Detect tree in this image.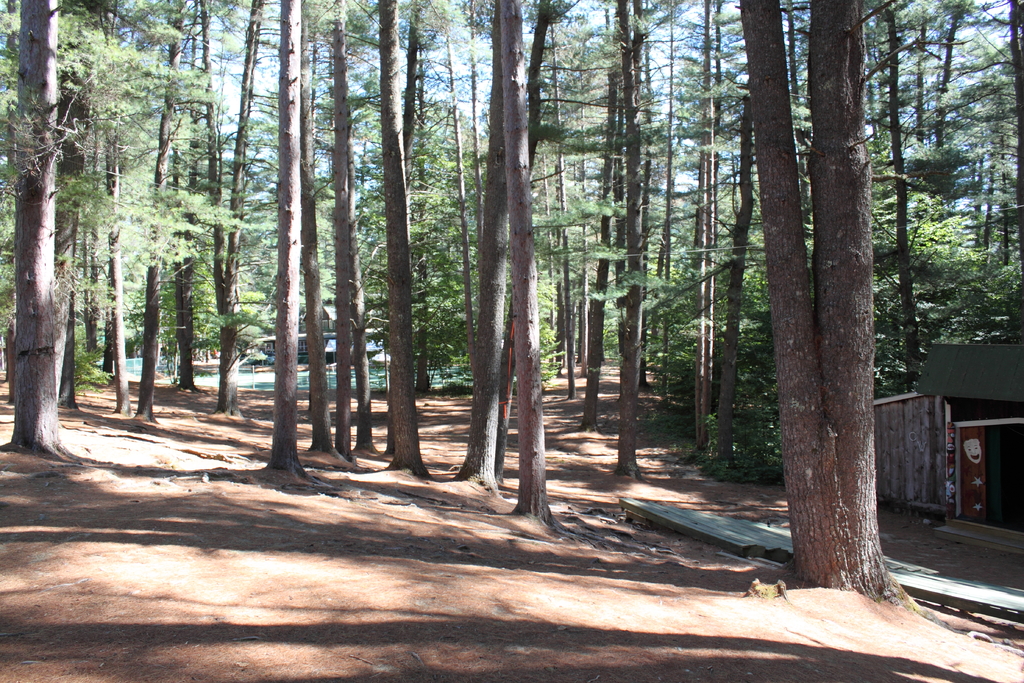
Detection: pyautogui.locateOnScreen(667, 0, 885, 603).
